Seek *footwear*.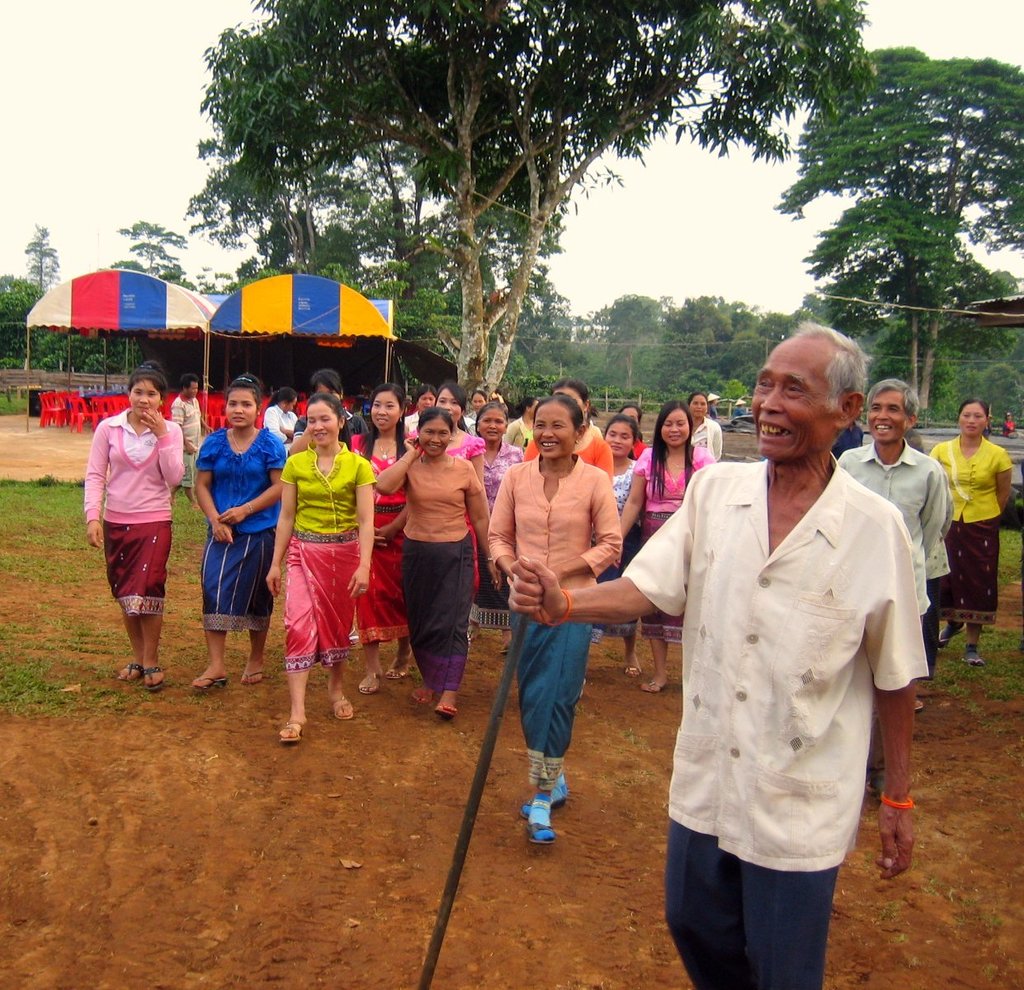
437:698:456:719.
